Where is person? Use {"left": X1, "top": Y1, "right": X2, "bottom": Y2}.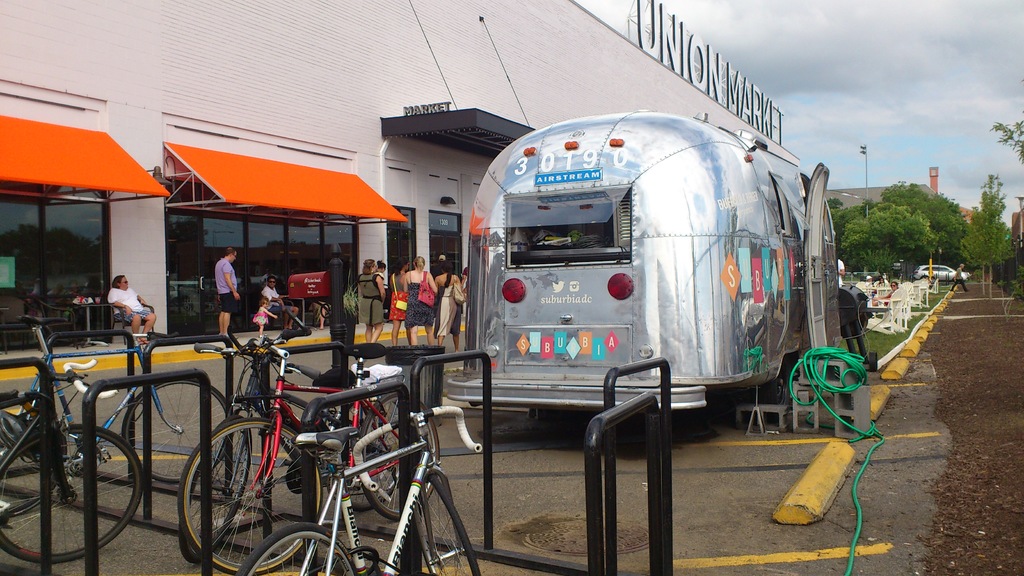
{"left": 404, "top": 255, "right": 438, "bottom": 345}.
